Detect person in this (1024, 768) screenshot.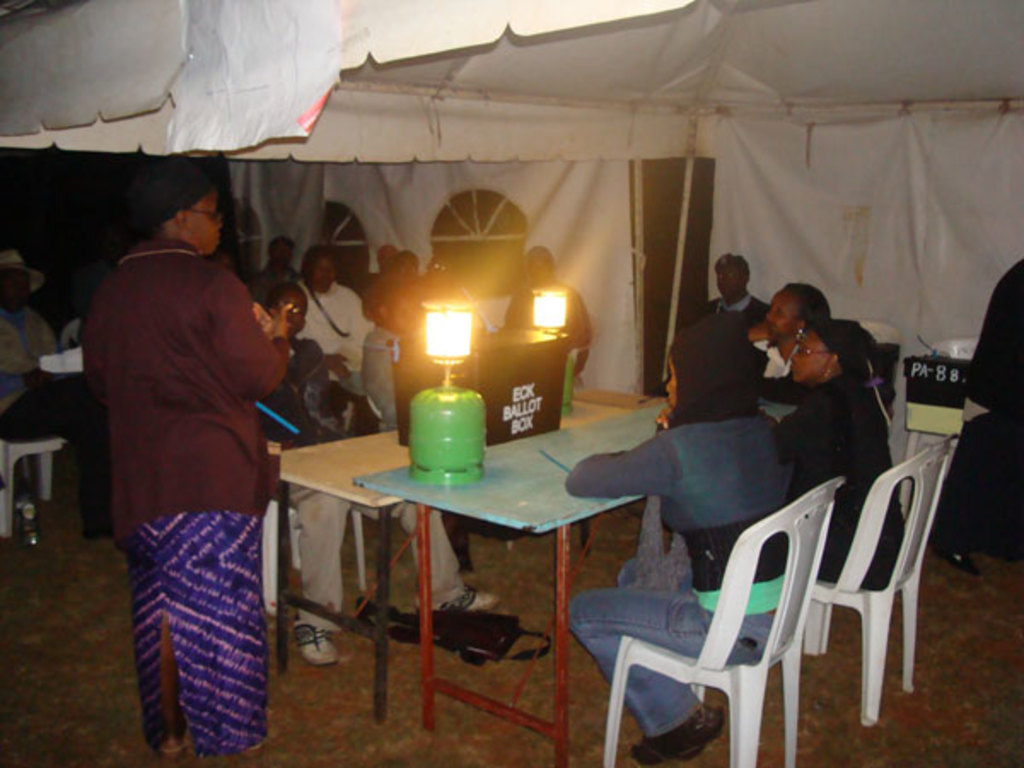
Detection: detection(0, 242, 116, 543).
